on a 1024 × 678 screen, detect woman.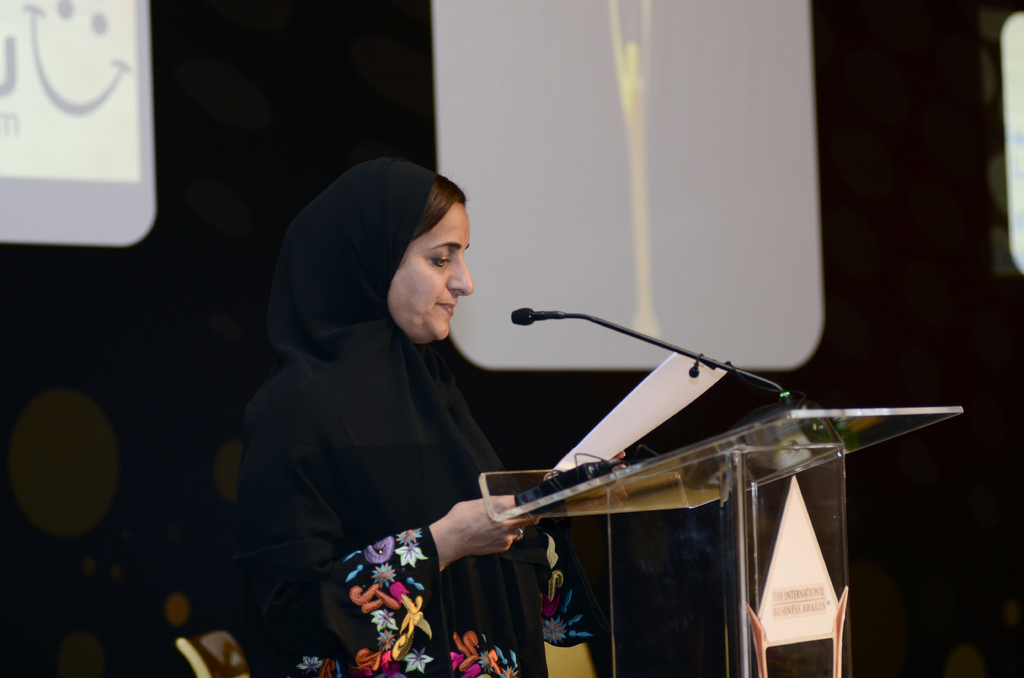
238:154:632:677.
